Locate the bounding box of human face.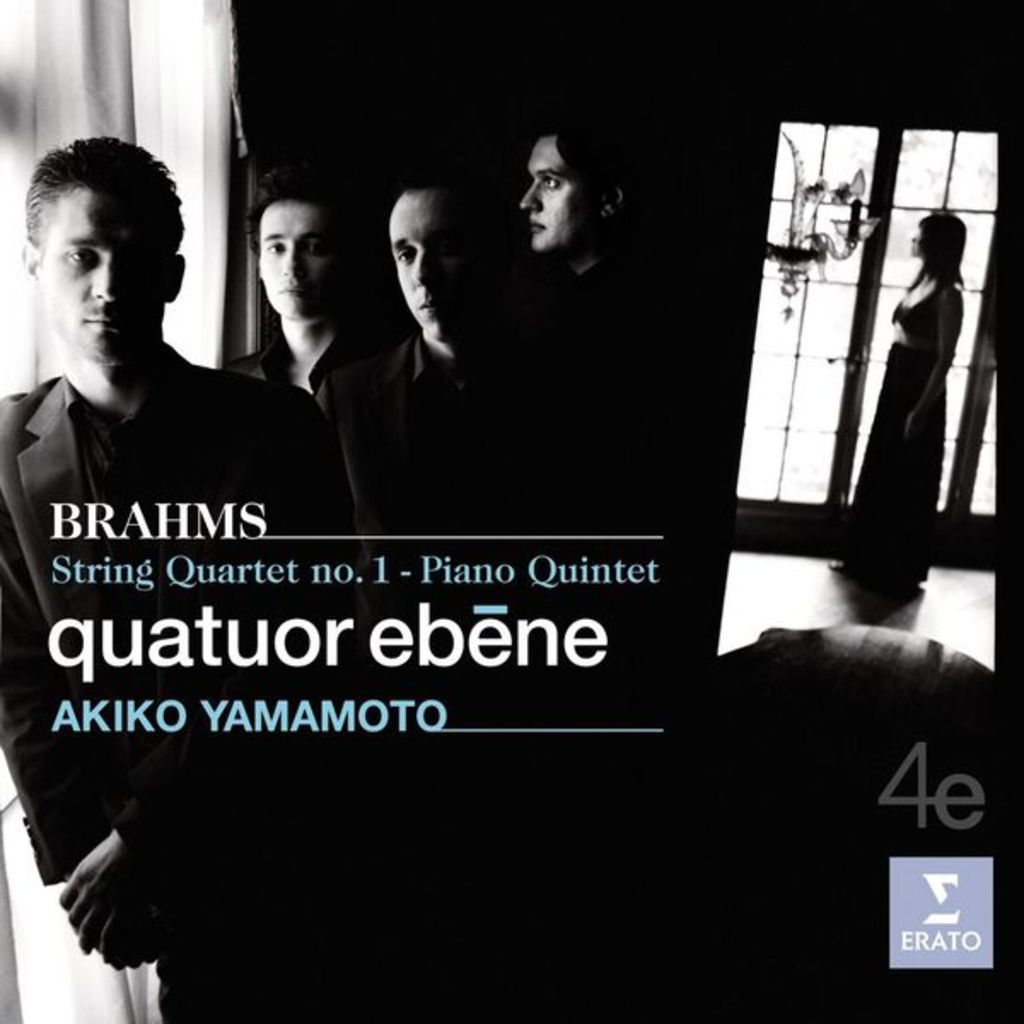
Bounding box: {"left": 263, "top": 201, "right": 341, "bottom": 317}.
